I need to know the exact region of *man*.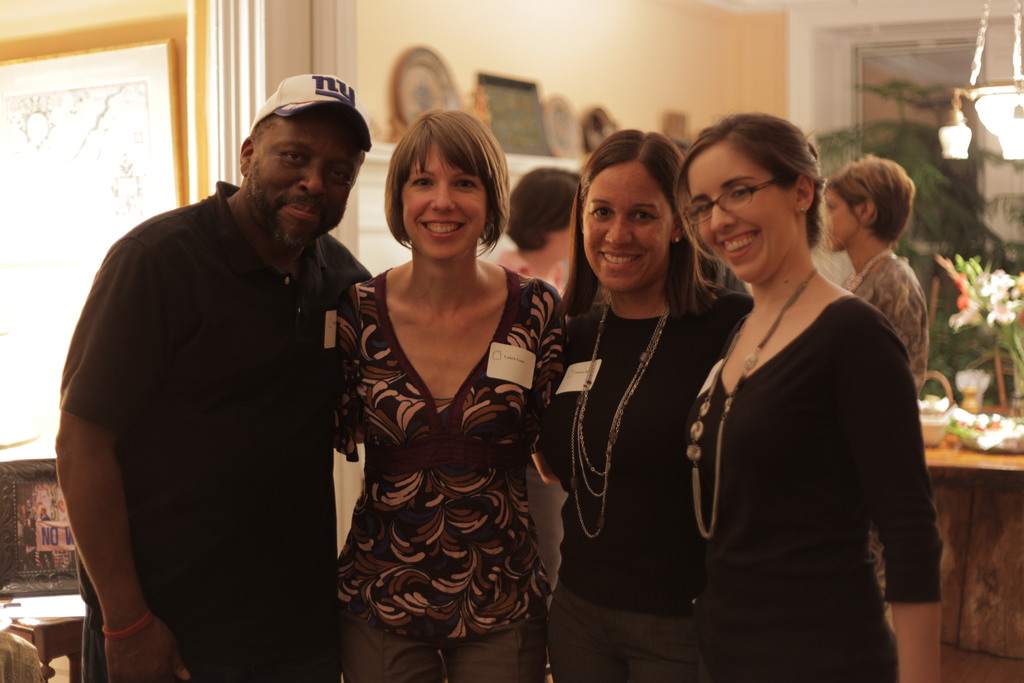
Region: region(51, 49, 378, 670).
